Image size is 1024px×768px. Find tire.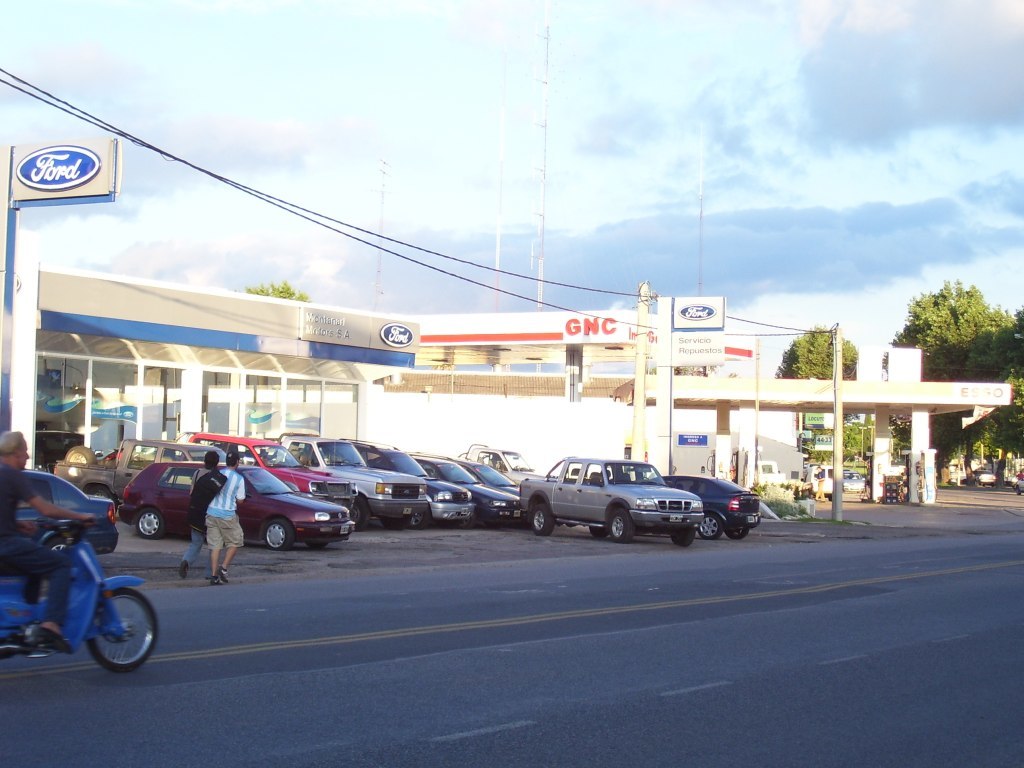
<box>346,494,381,525</box>.
